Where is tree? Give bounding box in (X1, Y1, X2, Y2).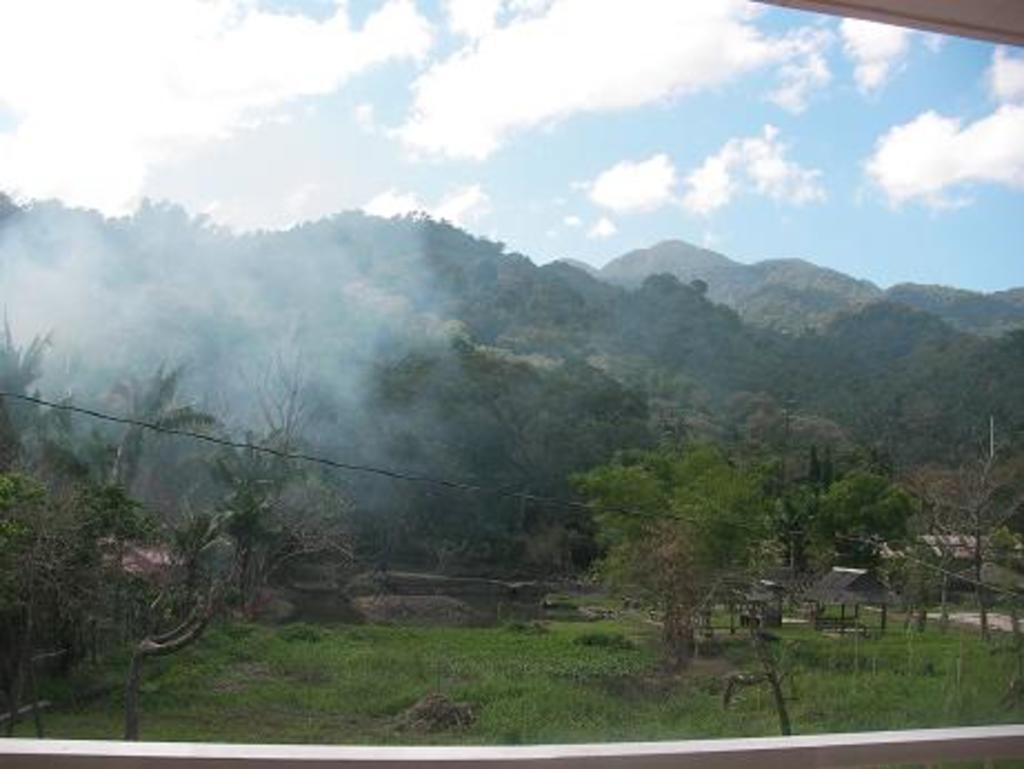
(560, 442, 773, 673).
